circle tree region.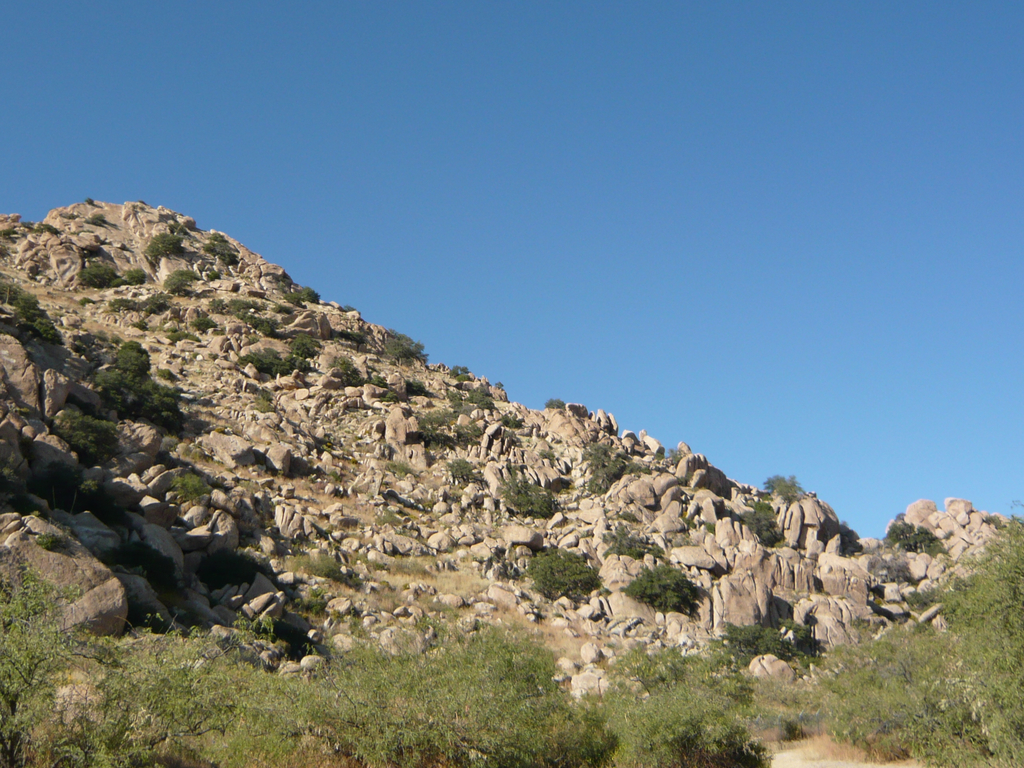
Region: 333, 330, 371, 354.
